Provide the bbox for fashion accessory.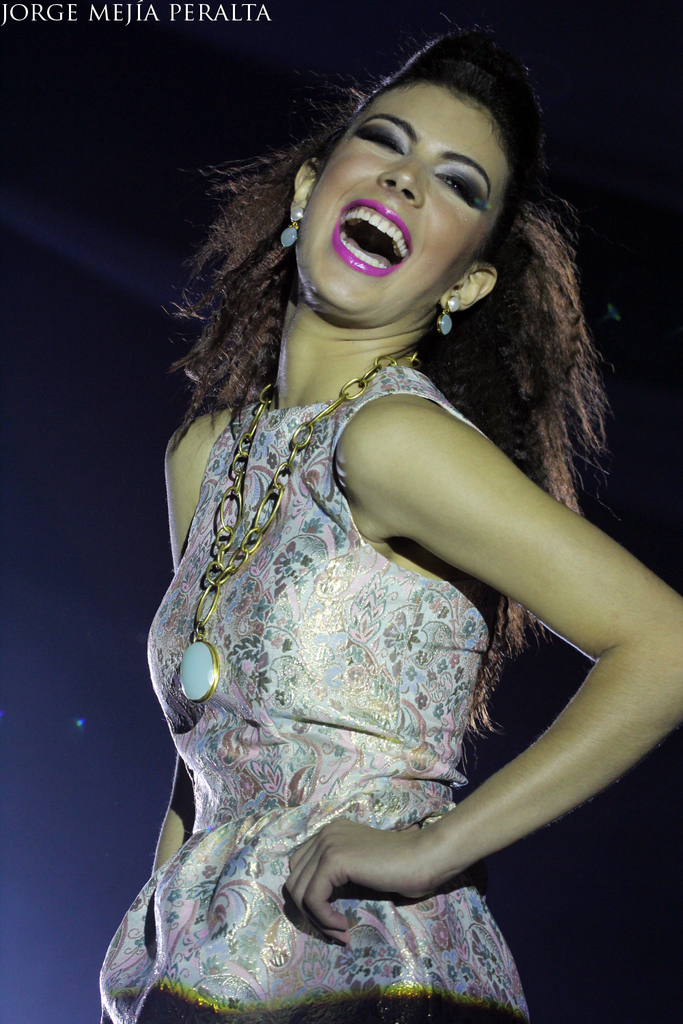
(179, 352, 424, 705).
